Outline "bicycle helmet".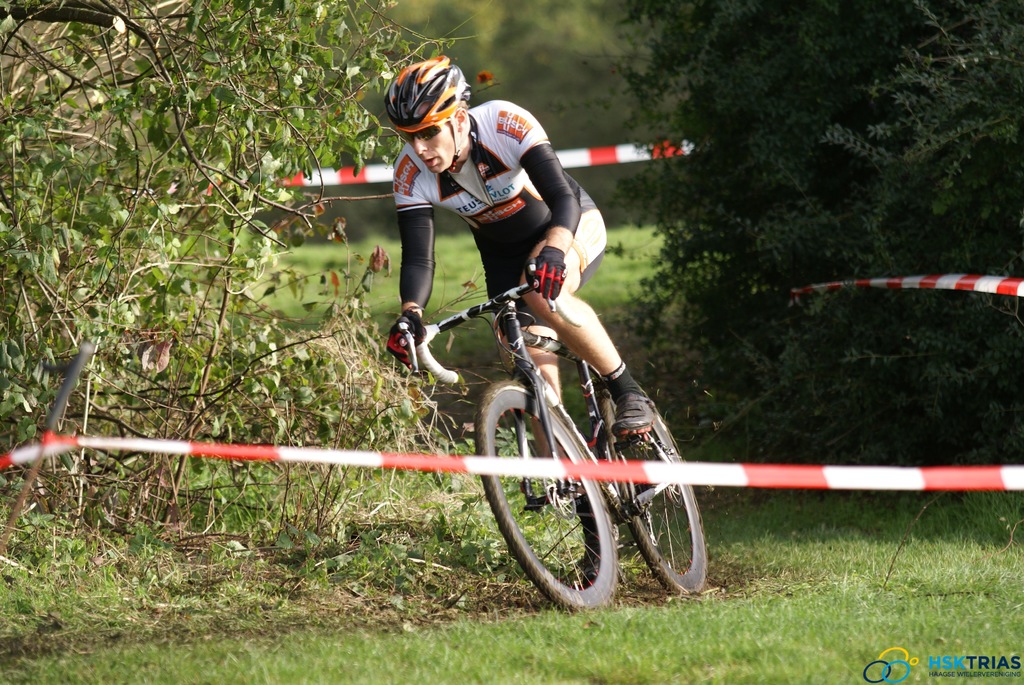
Outline: [385,50,473,171].
